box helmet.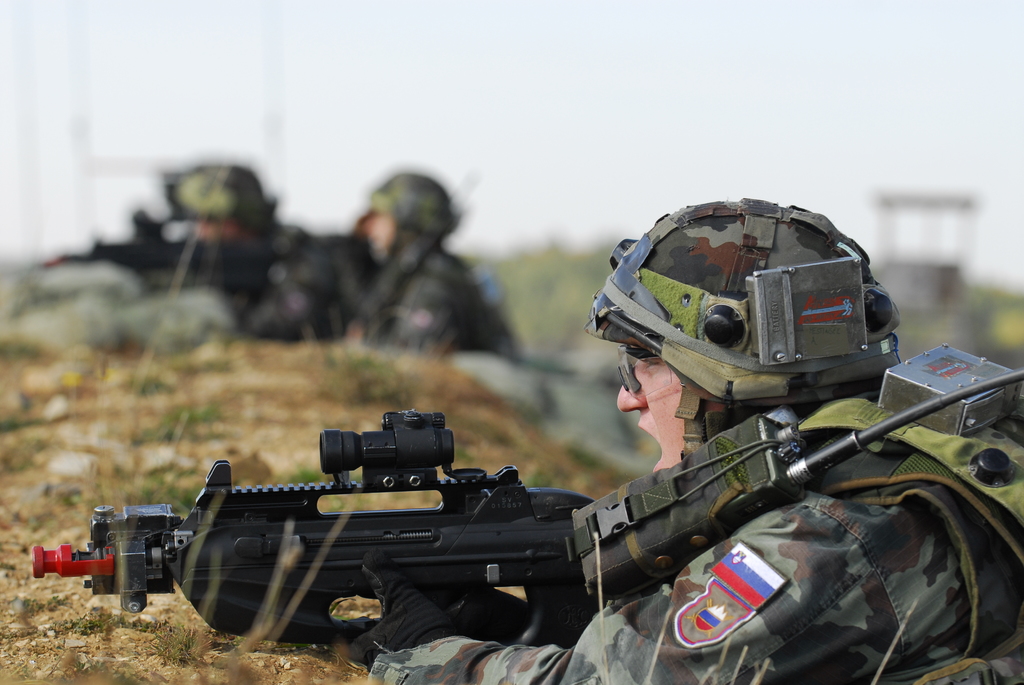
[155, 161, 294, 261].
